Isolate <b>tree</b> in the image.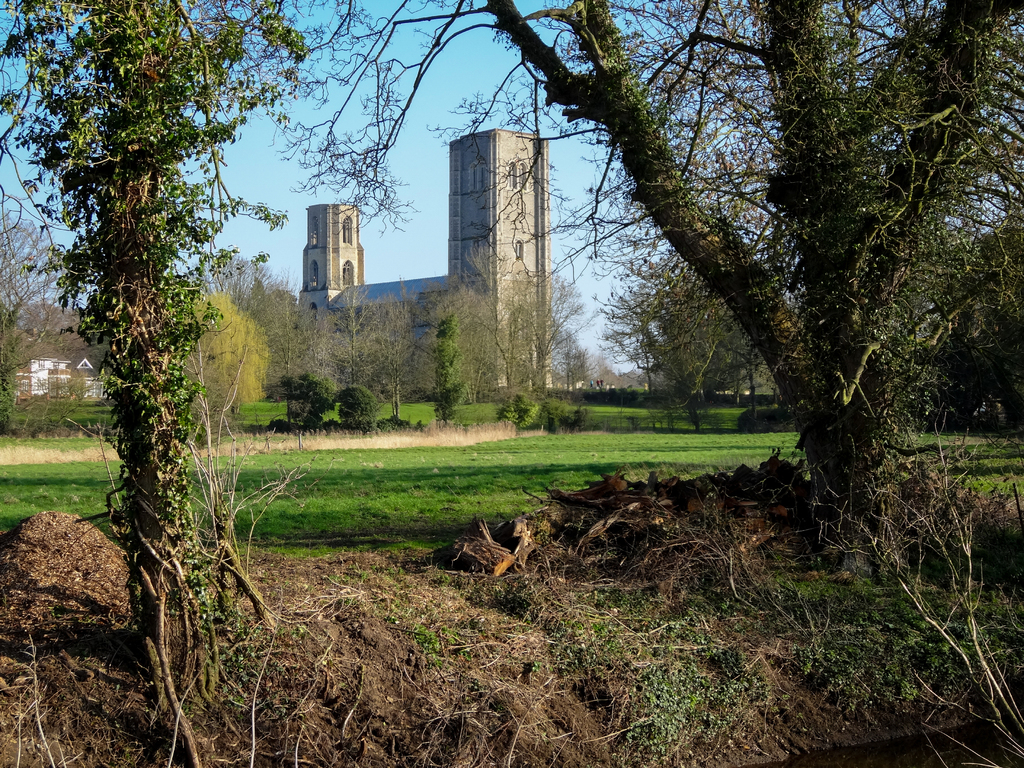
Isolated region: bbox=[598, 252, 765, 432].
